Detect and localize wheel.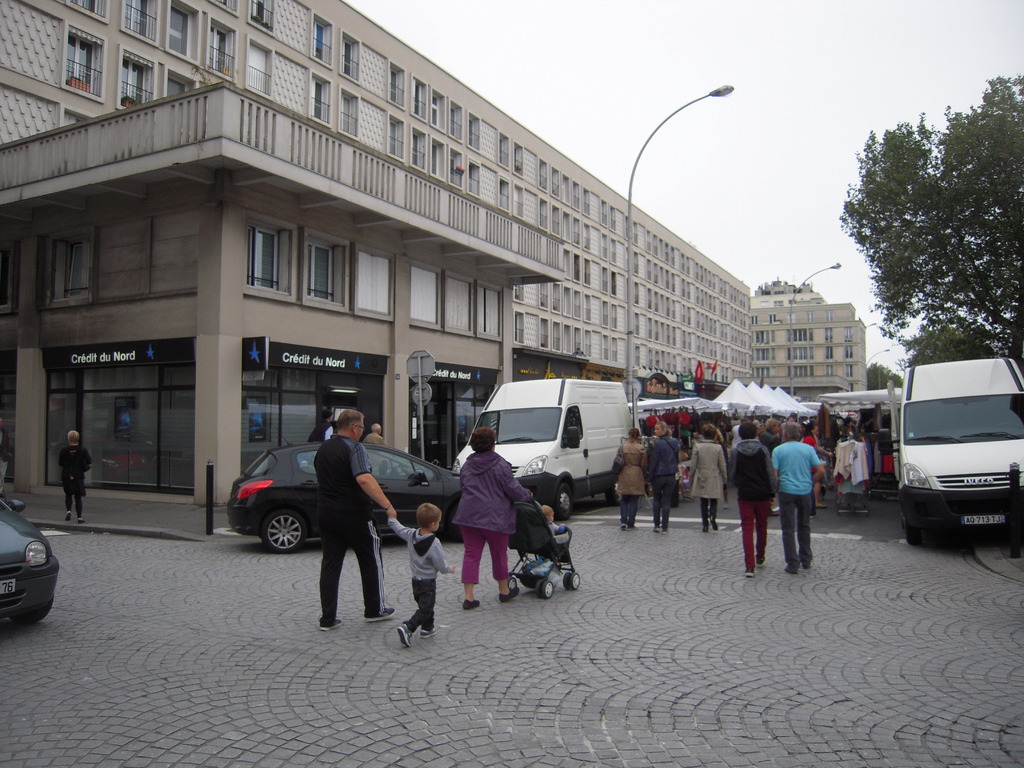
Localized at [563, 572, 570, 589].
